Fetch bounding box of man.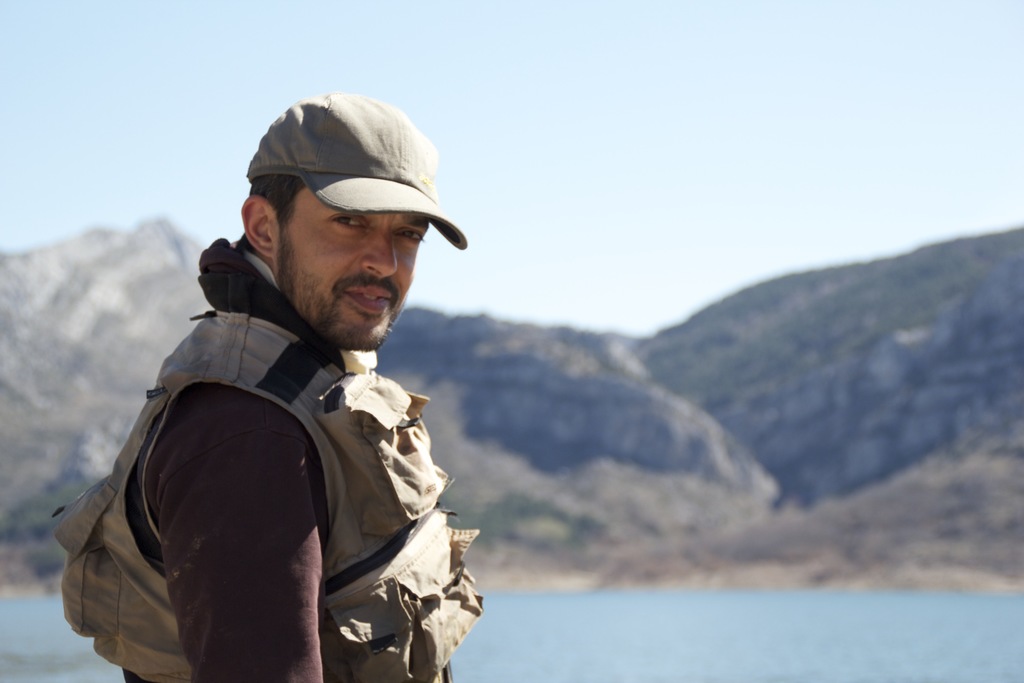
Bbox: l=58, t=92, r=485, b=682.
